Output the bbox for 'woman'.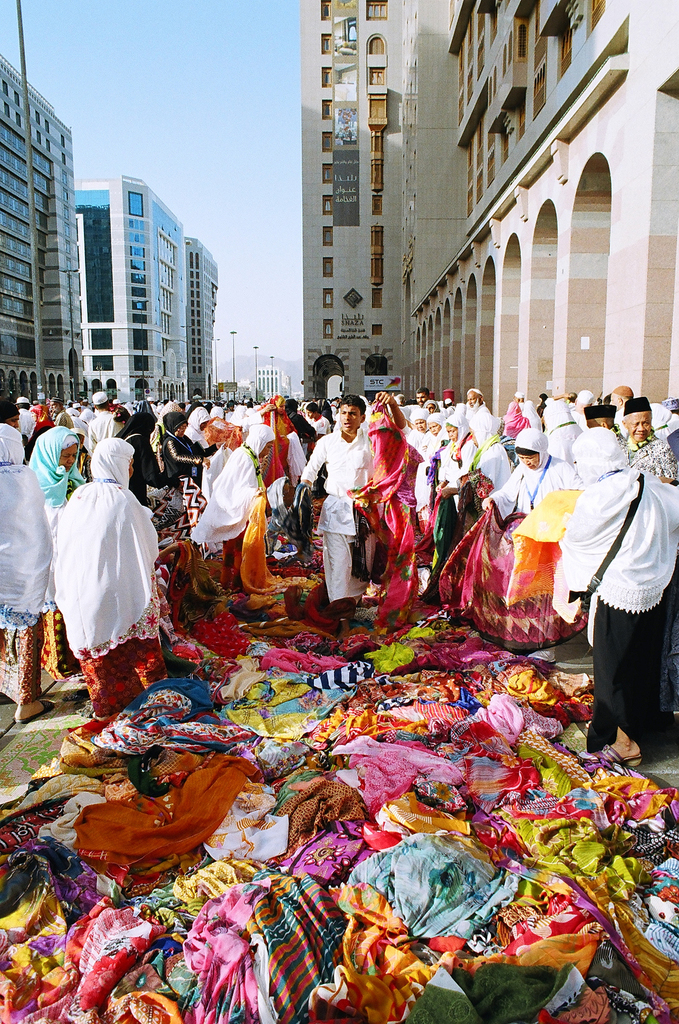
<box>627,406,678,490</box>.
